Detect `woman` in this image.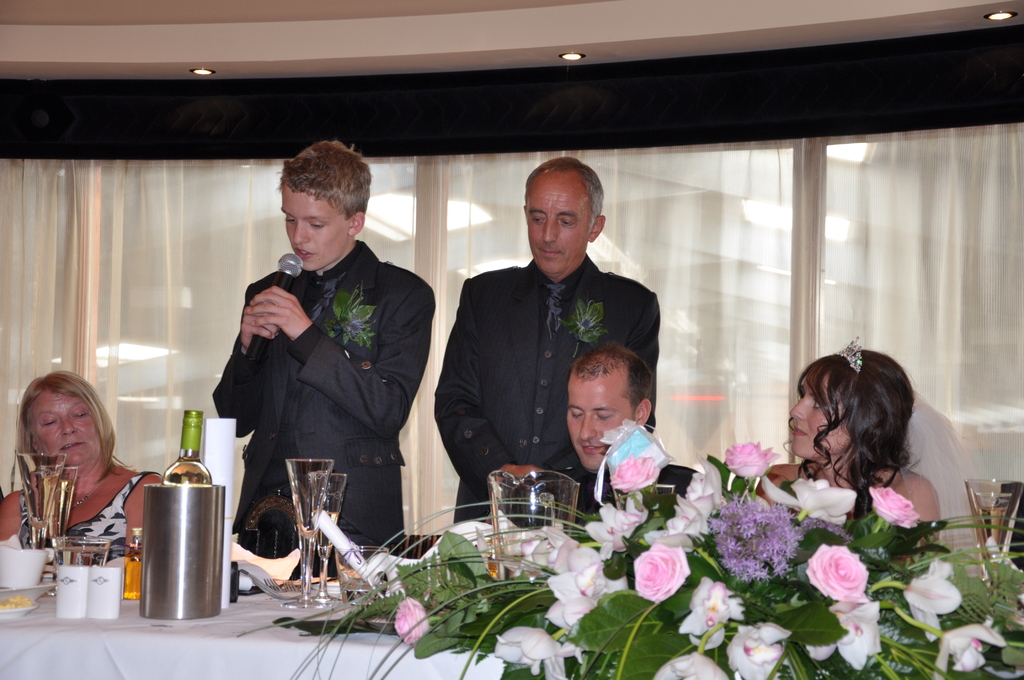
Detection: region(771, 334, 972, 573).
